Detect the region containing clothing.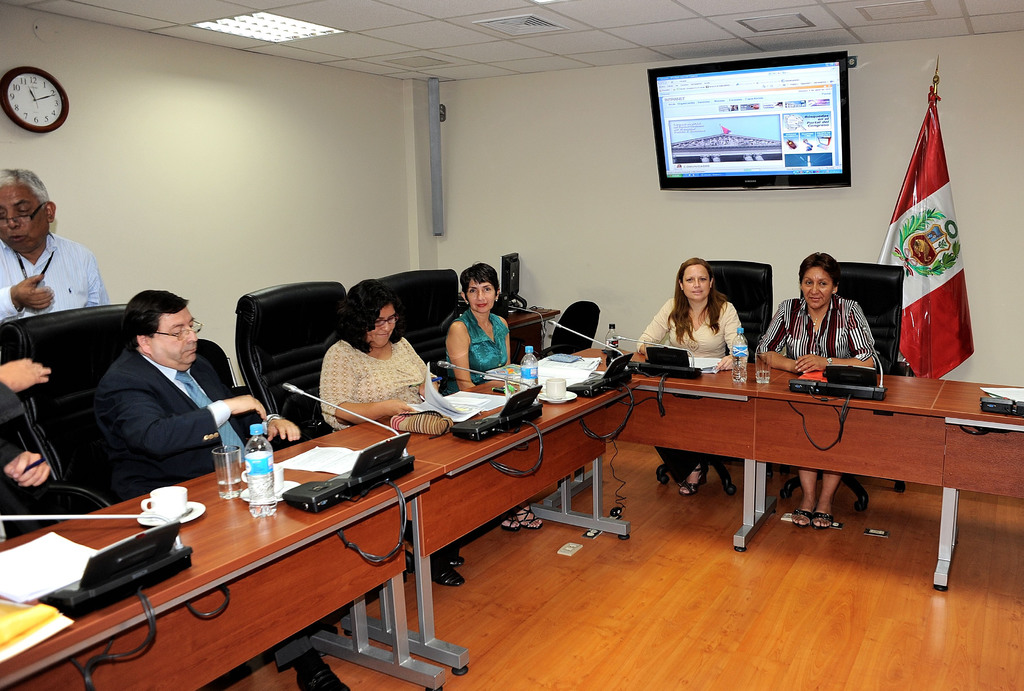
locate(316, 333, 436, 429).
